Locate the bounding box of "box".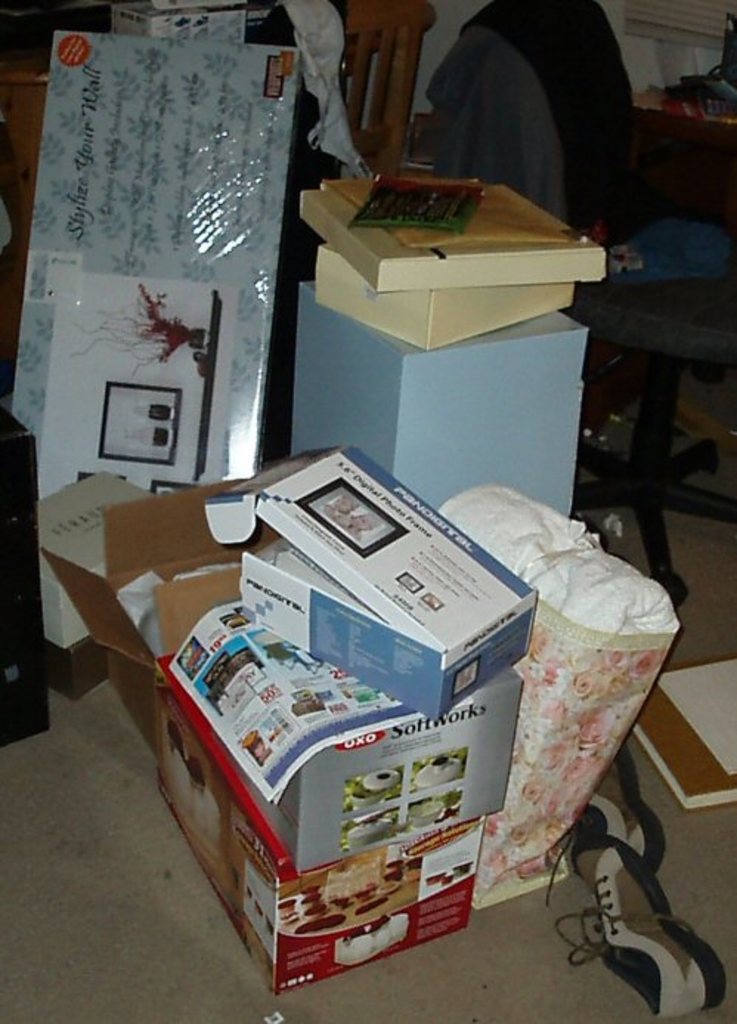
Bounding box: <box>12,33,294,496</box>.
